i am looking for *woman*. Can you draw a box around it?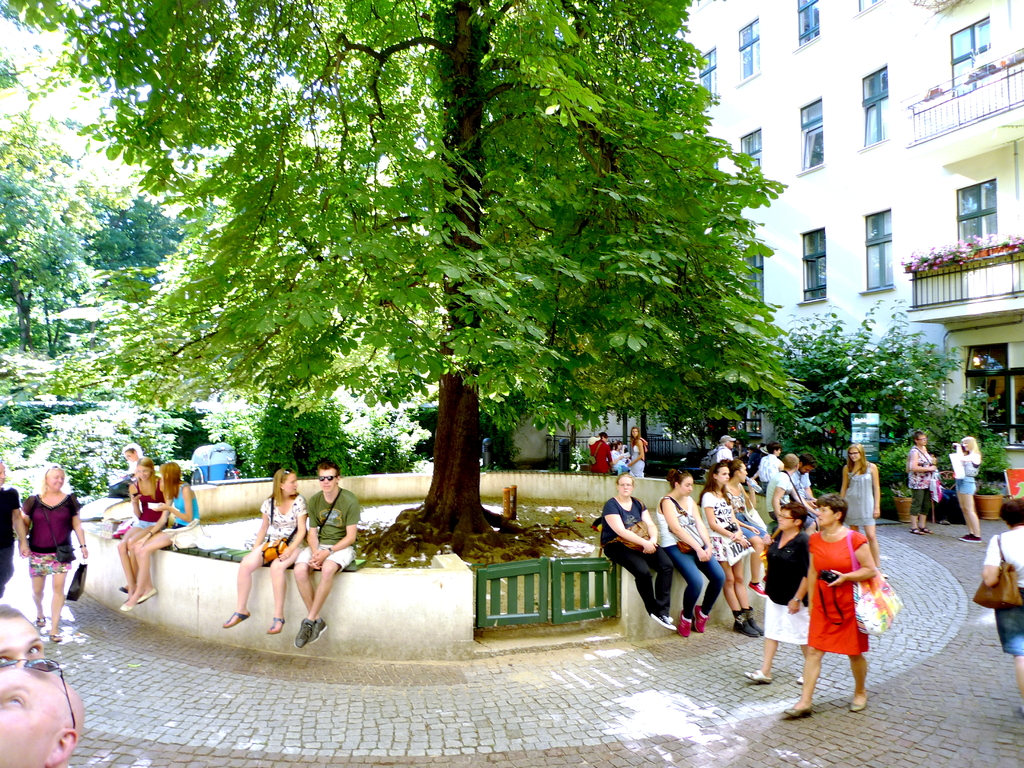
Sure, the bounding box is [747, 501, 812, 684].
